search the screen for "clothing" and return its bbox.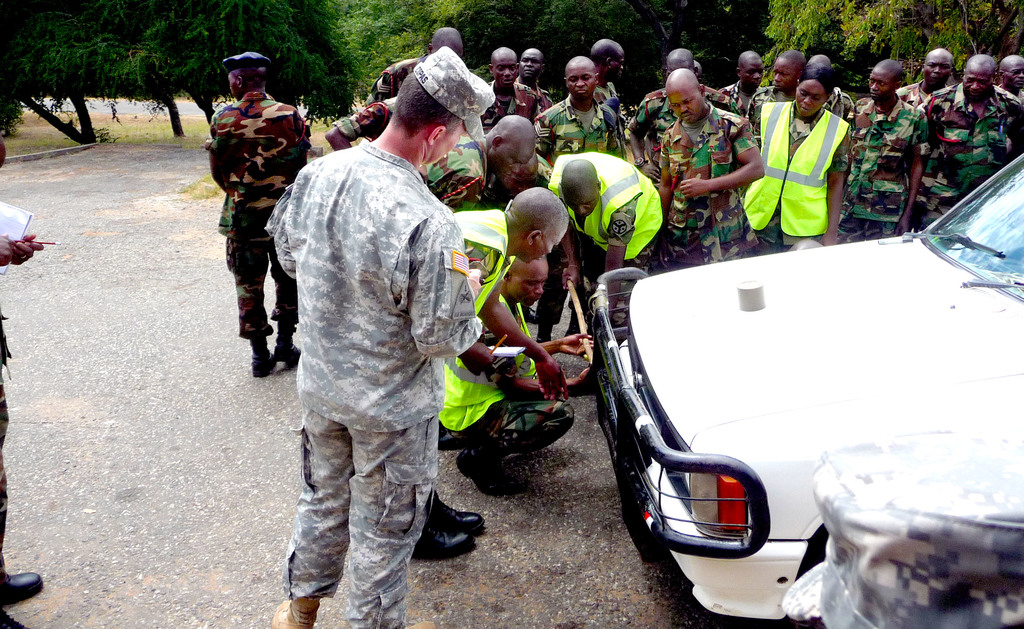
Found: {"x1": 543, "y1": 97, "x2": 621, "y2": 154}.
